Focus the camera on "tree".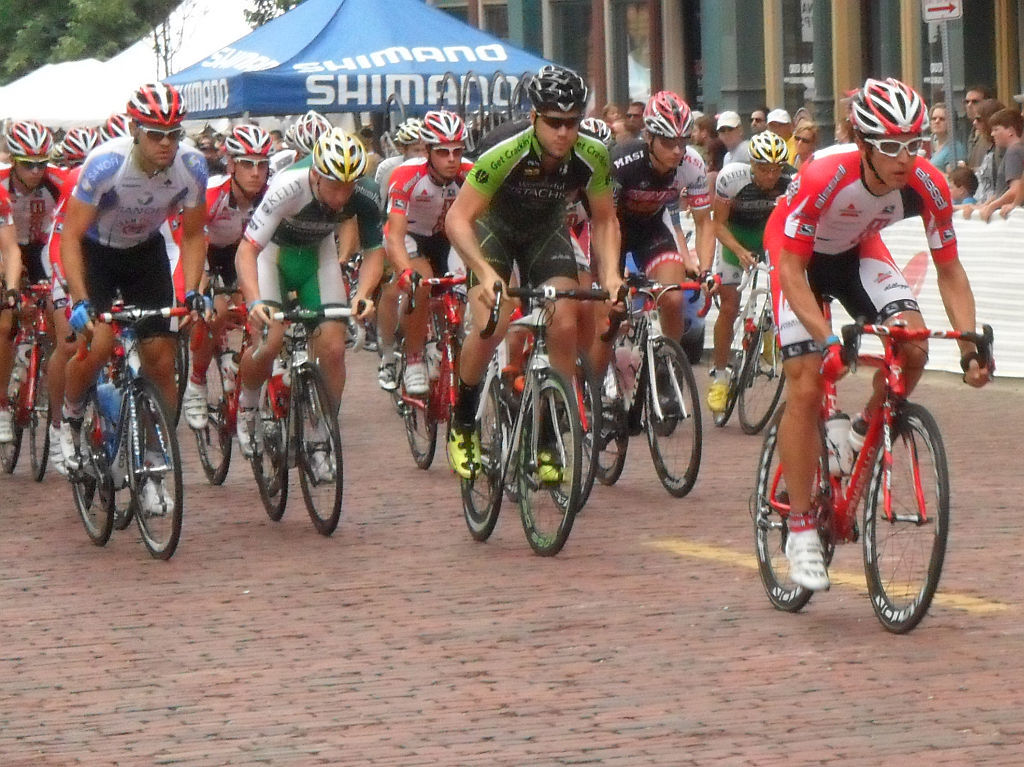
Focus region: box(0, 0, 172, 82).
